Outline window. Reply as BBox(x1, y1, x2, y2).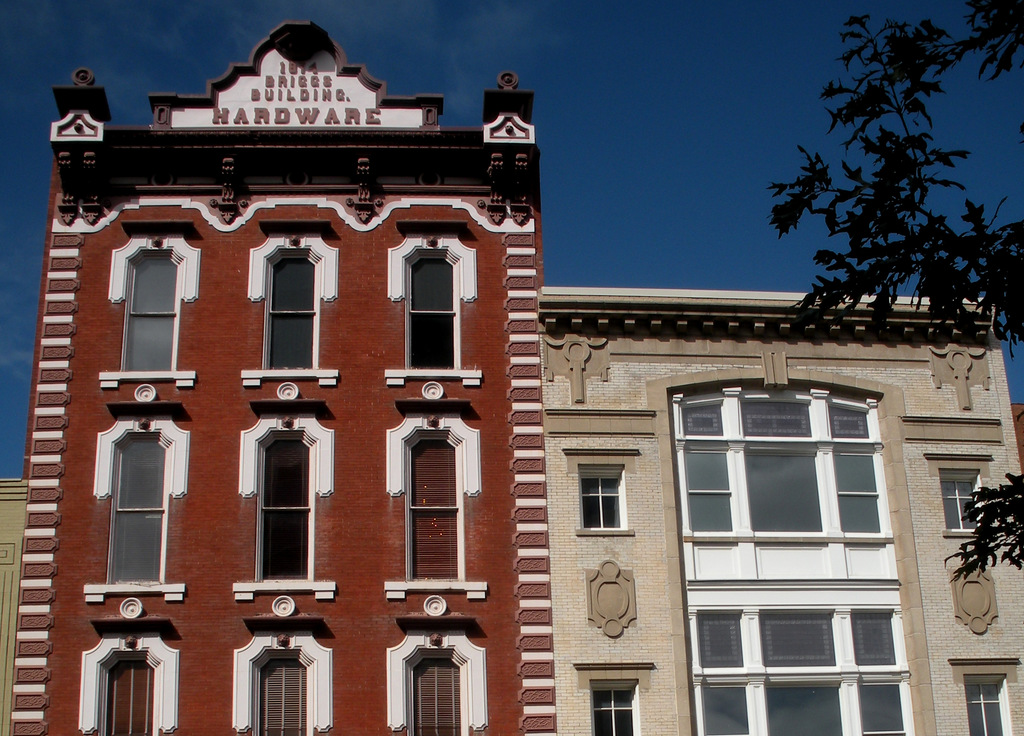
BBox(84, 411, 184, 606).
